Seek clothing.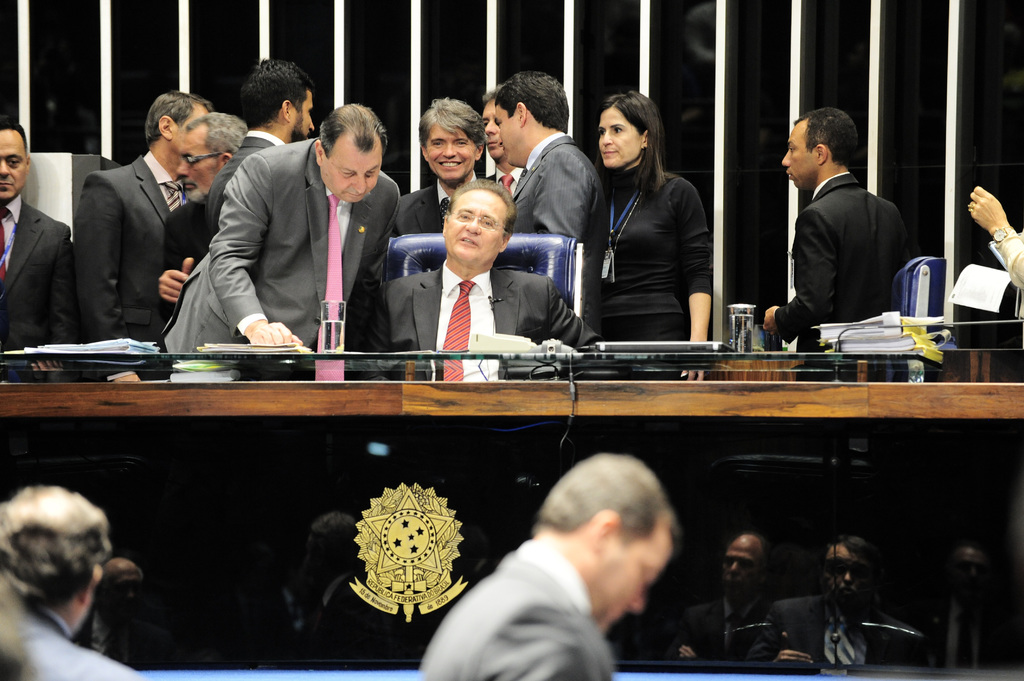
bbox(587, 168, 714, 348).
